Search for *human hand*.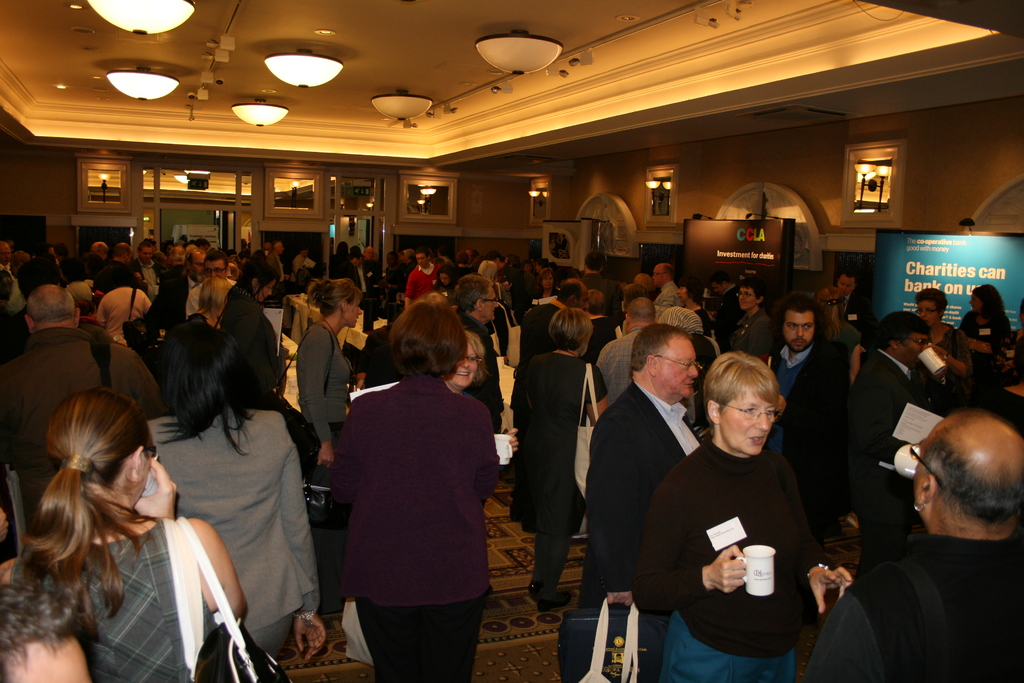
Found at pyautogui.locateOnScreen(294, 608, 329, 666).
